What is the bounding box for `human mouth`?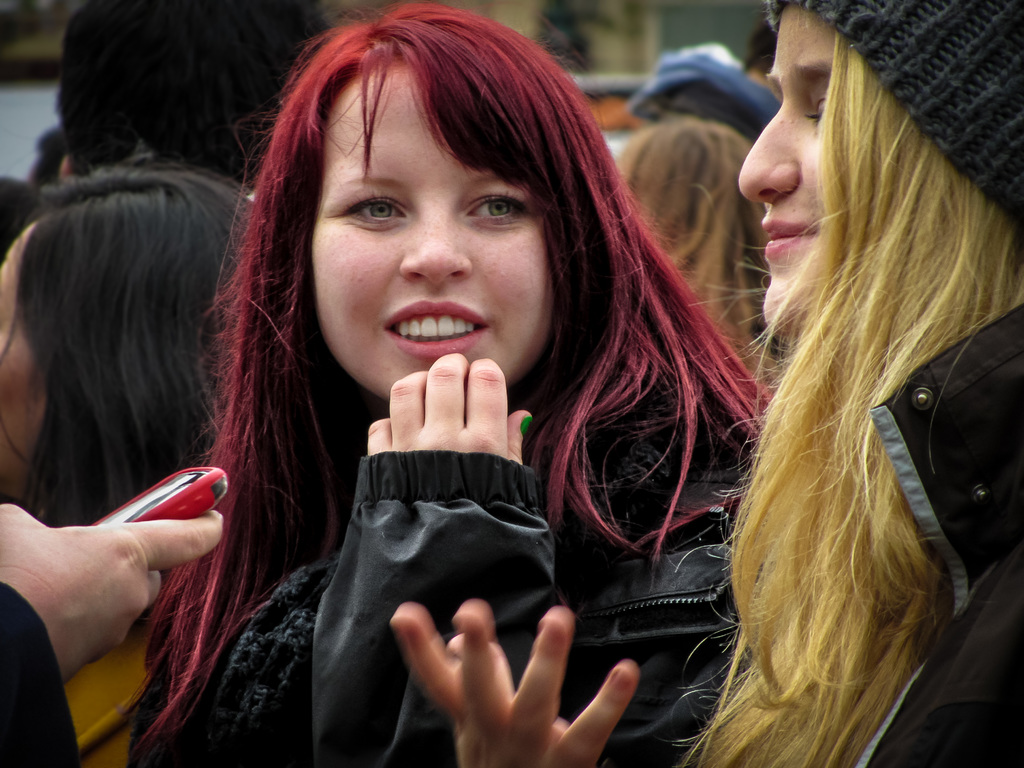
769, 204, 817, 276.
